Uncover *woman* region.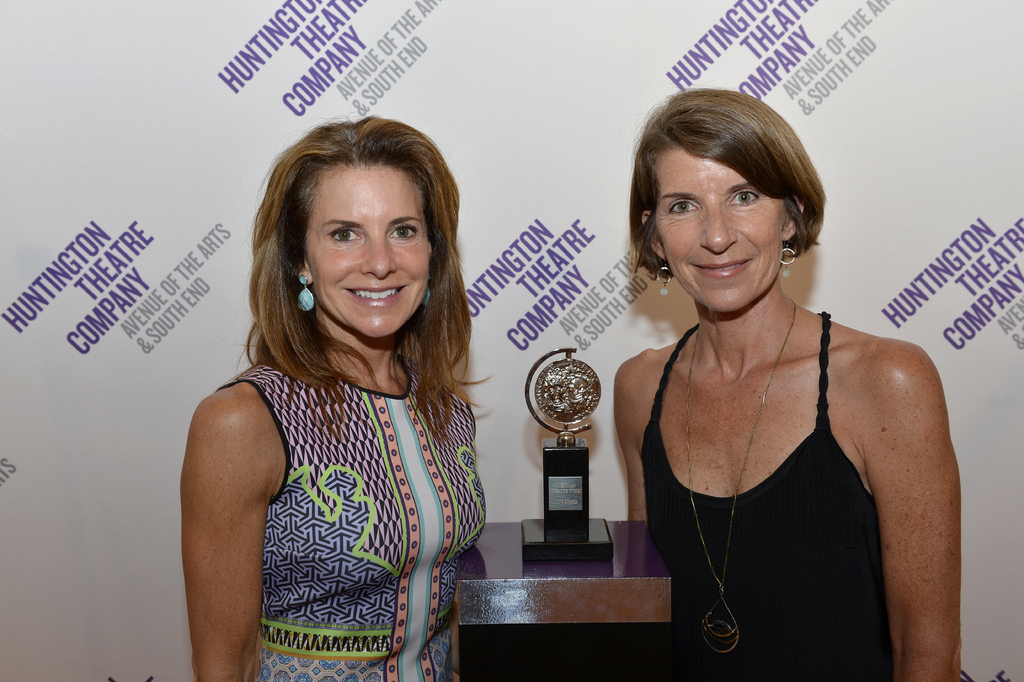
Uncovered: x1=602 y1=94 x2=960 y2=669.
